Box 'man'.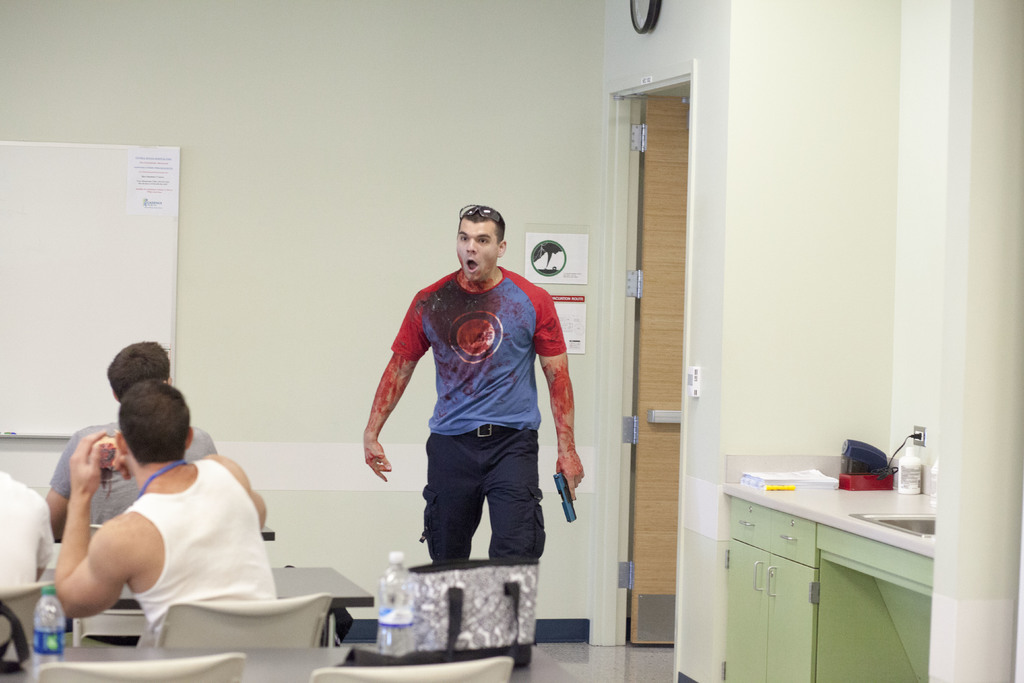
[362, 197, 585, 598].
